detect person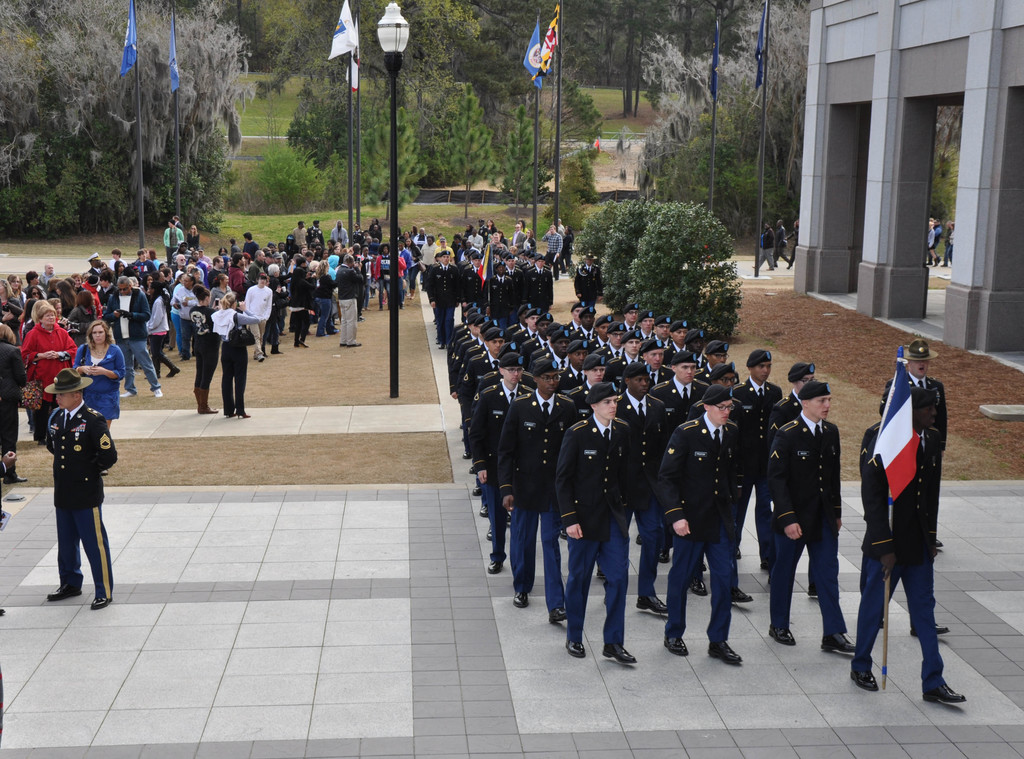
locate(42, 365, 120, 622)
